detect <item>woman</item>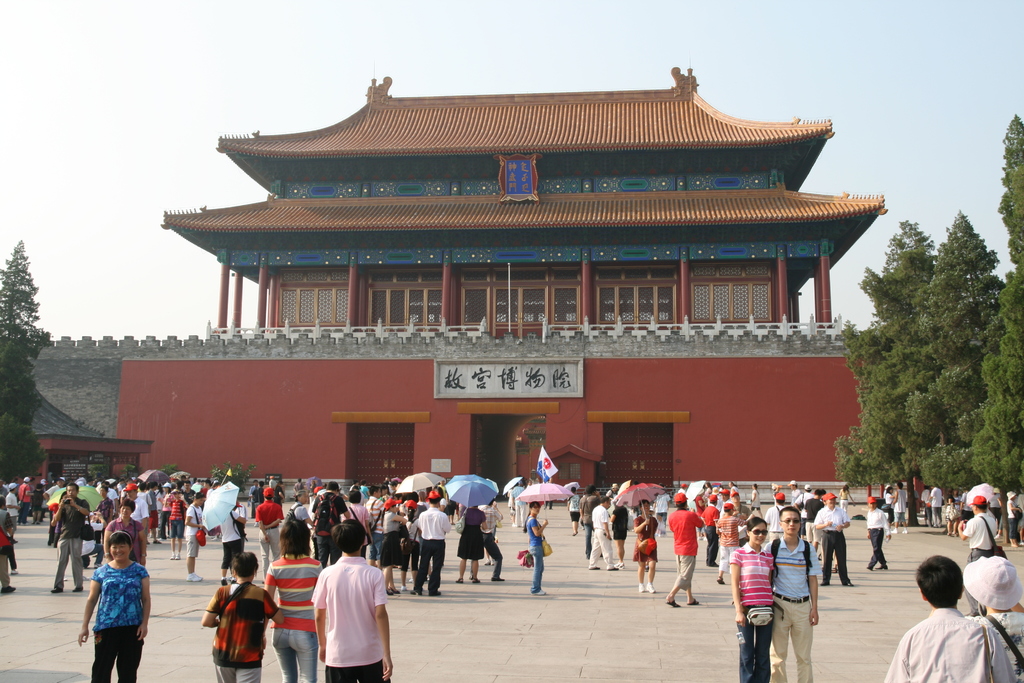
left=259, top=518, right=323, bottom=682
